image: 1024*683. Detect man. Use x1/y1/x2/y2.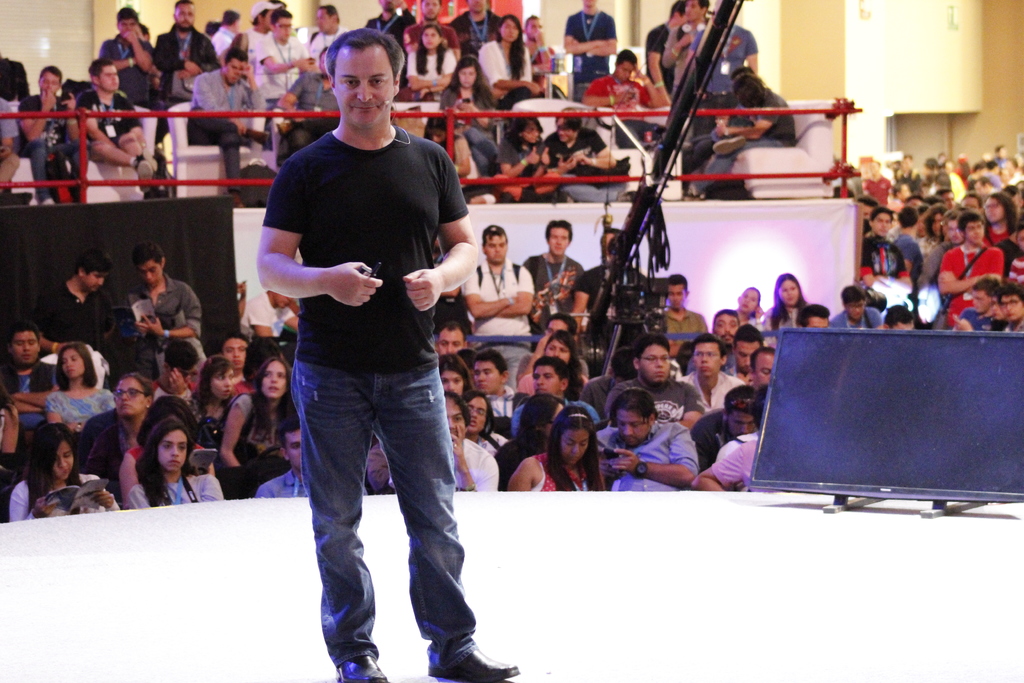
879/304/915/335.
